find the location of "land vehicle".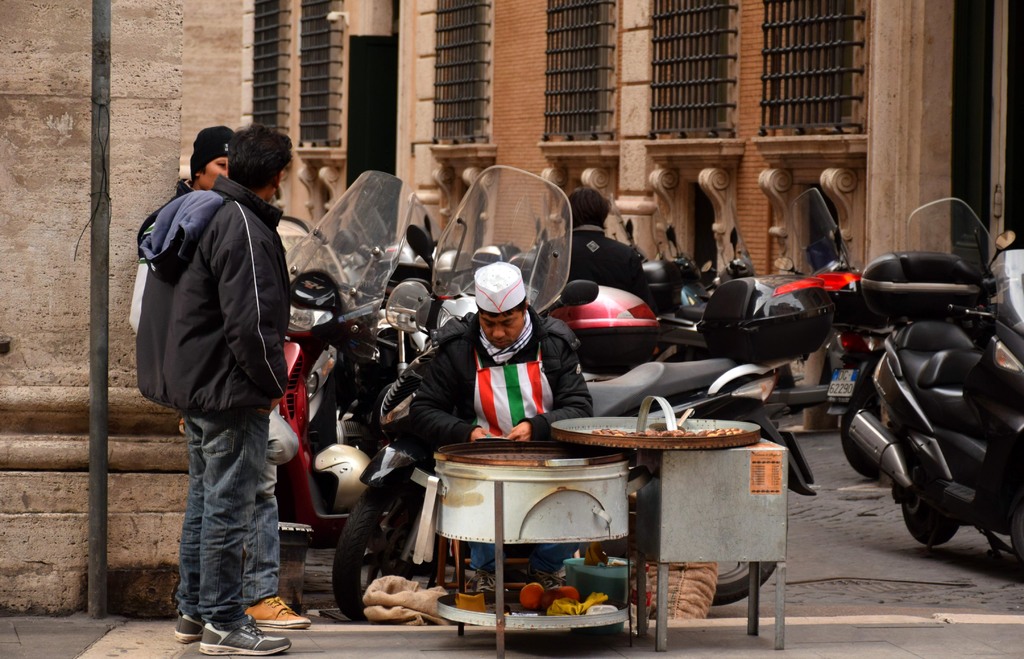
Location: crop(831, 218, 1017, 578).
